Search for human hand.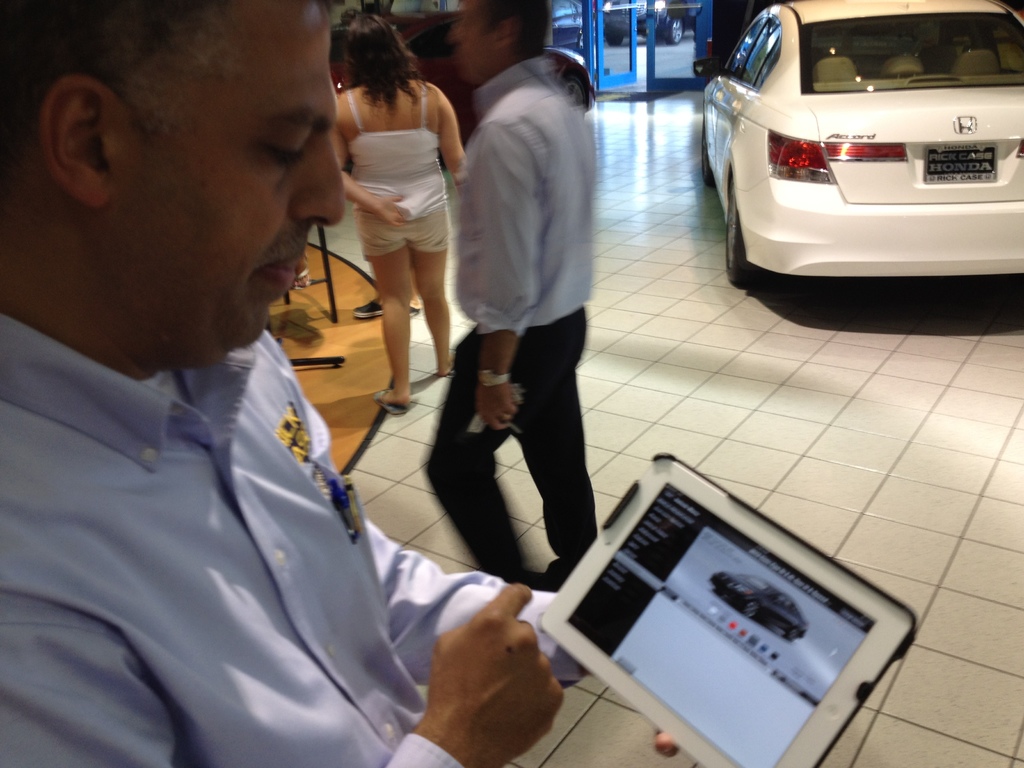
Found at left=373, top=195, right=409, bottom=228.
